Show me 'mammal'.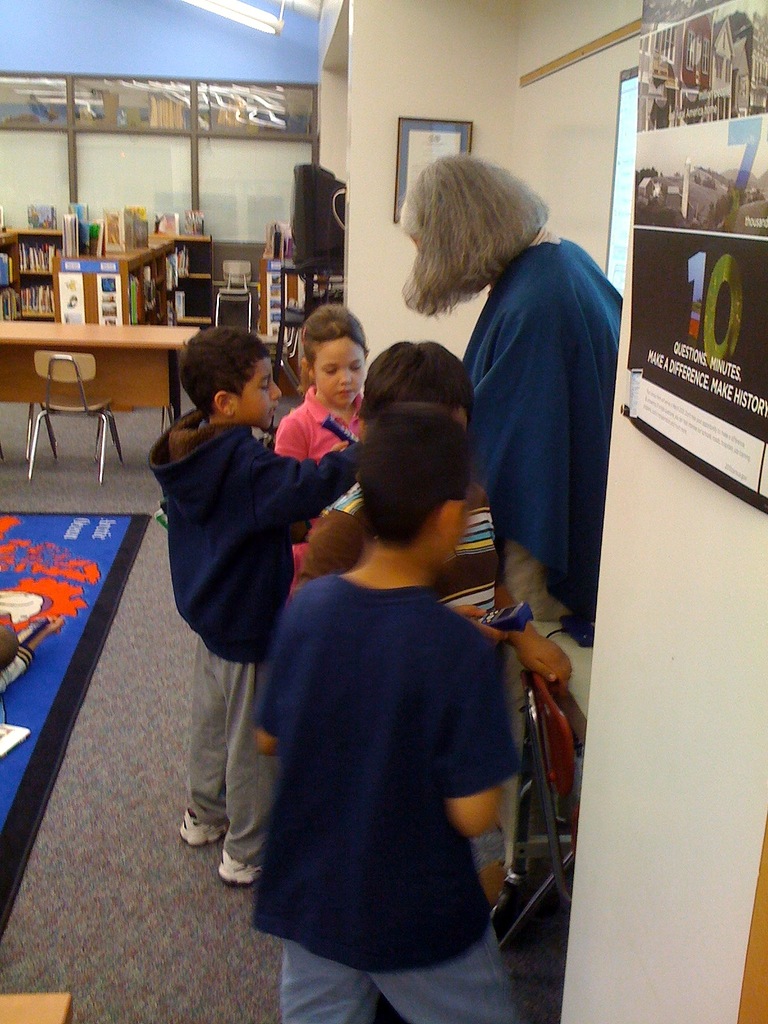
'mammal' is here: pyautogui.locateOnScreen(394, 145, 630, 648).
